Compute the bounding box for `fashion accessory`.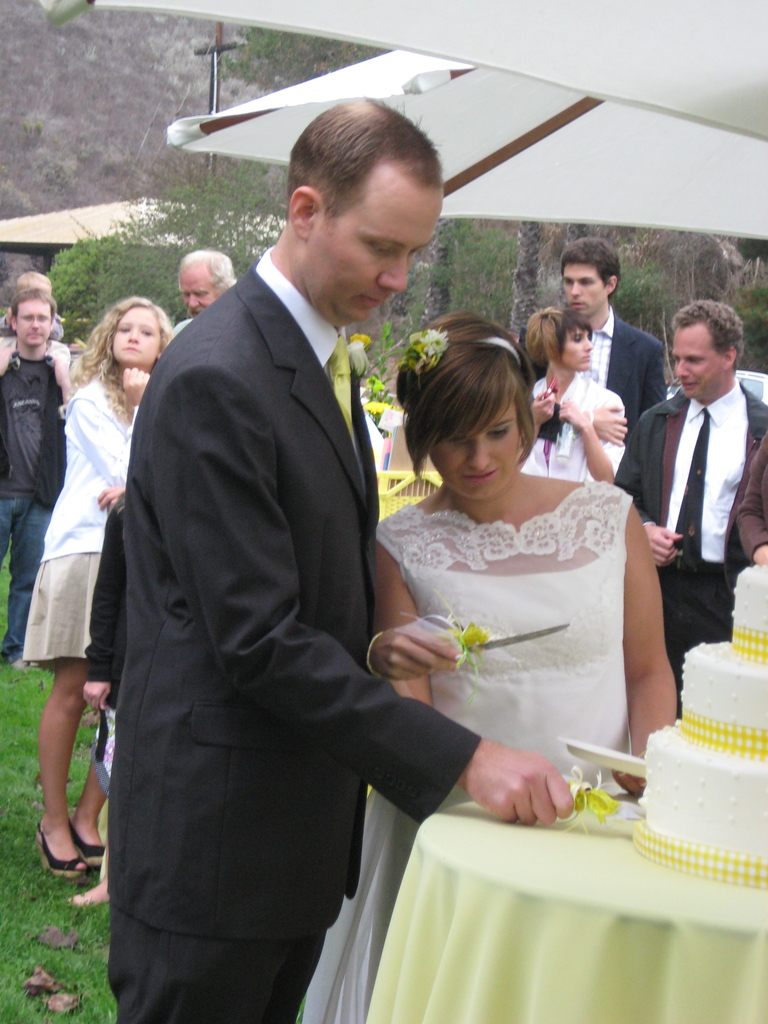
pyautogui.locateOnScreen(332, 335, 353, 433).
